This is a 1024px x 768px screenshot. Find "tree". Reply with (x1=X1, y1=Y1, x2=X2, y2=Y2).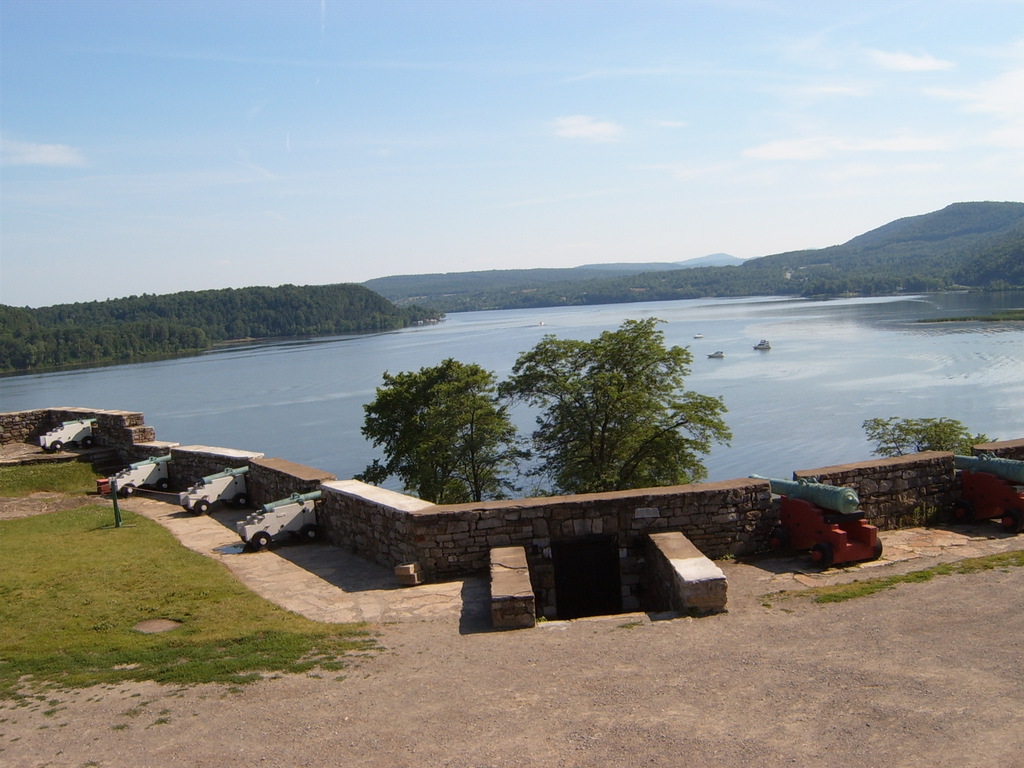
(x1=490, y1=316, x2=733, y2=497).
